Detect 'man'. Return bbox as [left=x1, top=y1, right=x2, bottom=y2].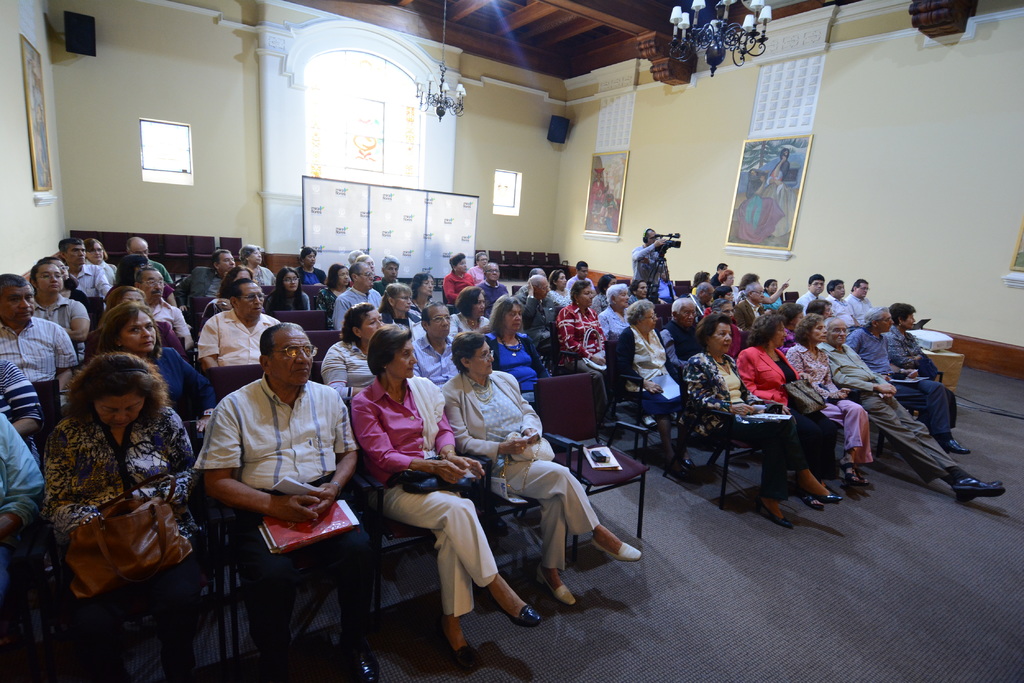
[left=180, top=251, right=237, bottom=316].
